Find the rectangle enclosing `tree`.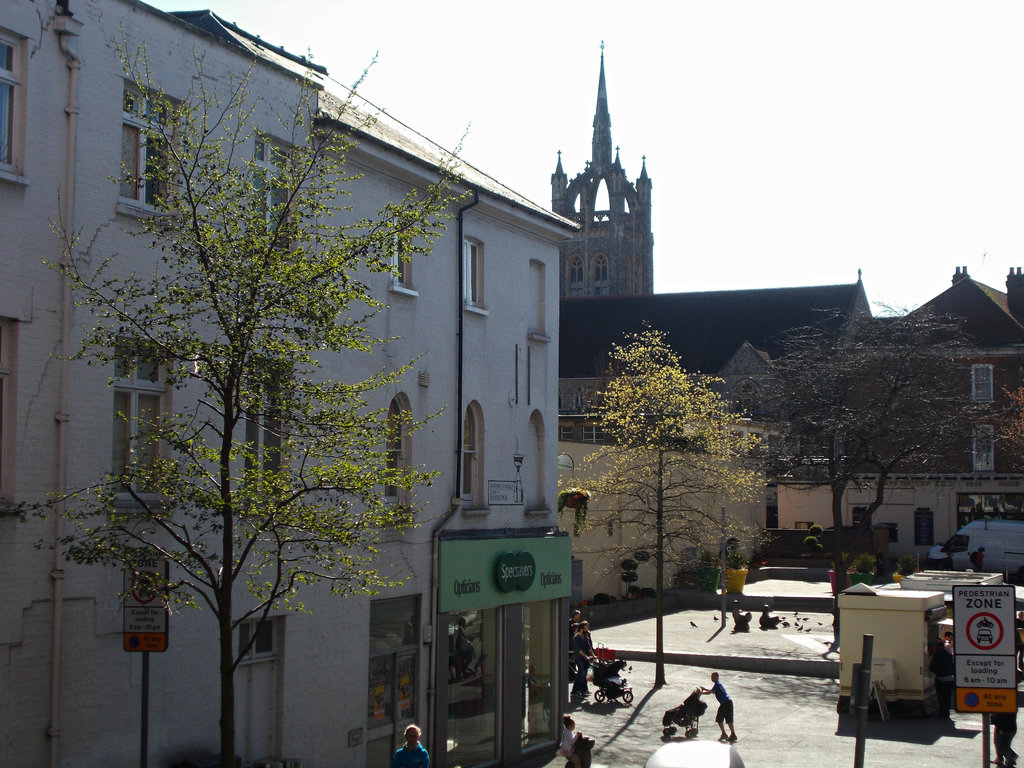
region(976, 369, 1023, 476).
